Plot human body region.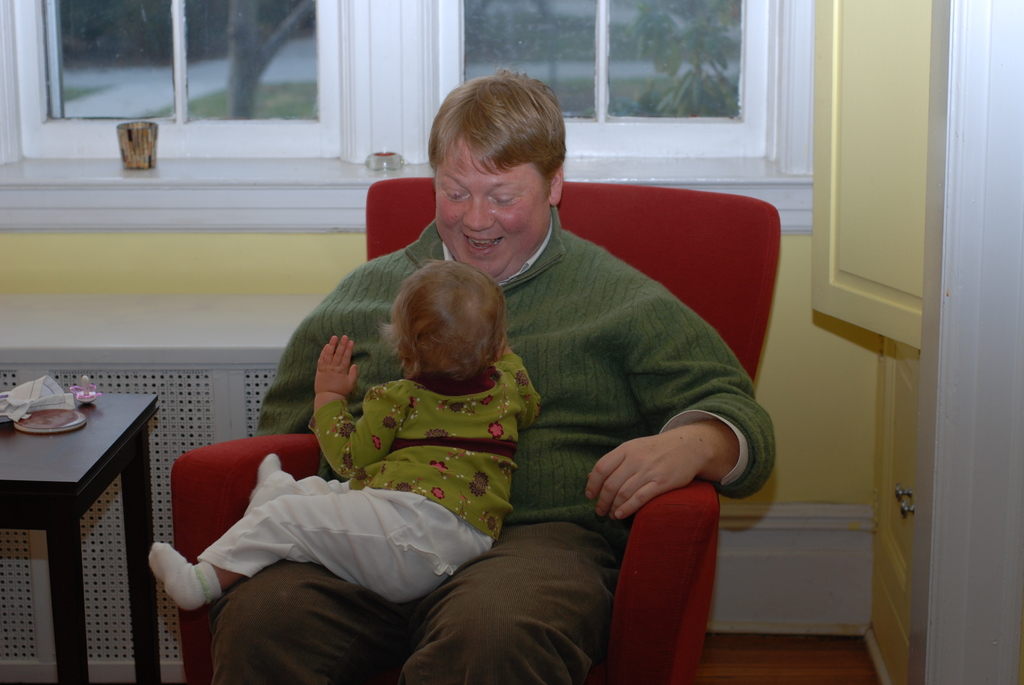
Plotted at (296,118,767,662).
